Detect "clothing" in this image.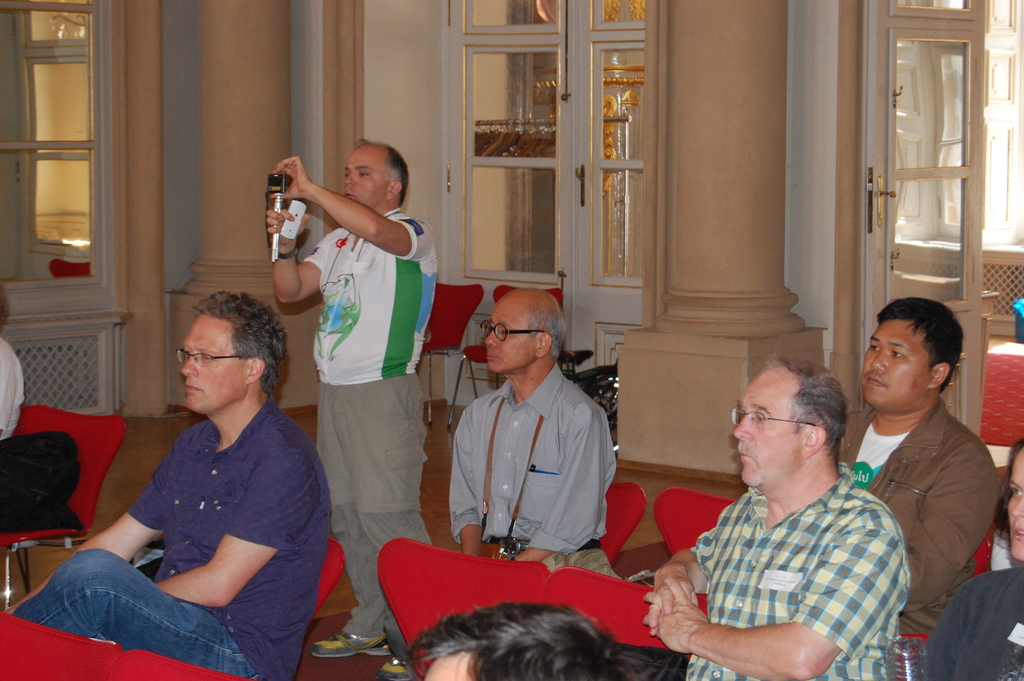
Detection: left=833, top=388, right=993, bottom=643.
